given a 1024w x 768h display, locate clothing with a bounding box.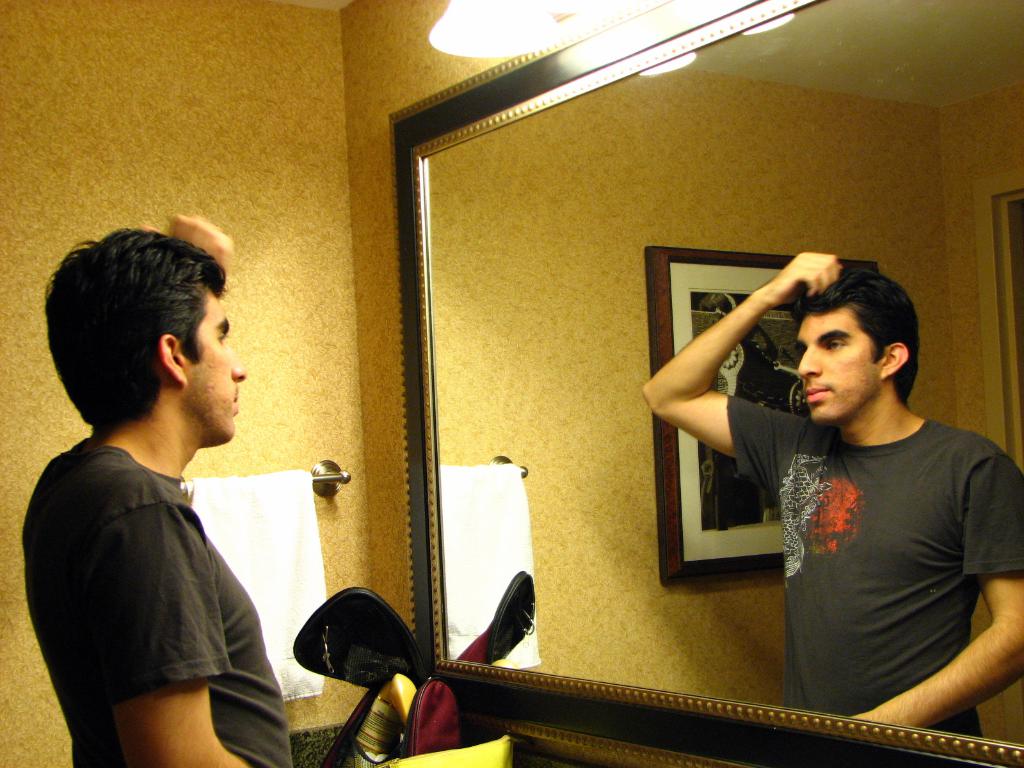
Located: box(24, 449, 292, 767).
